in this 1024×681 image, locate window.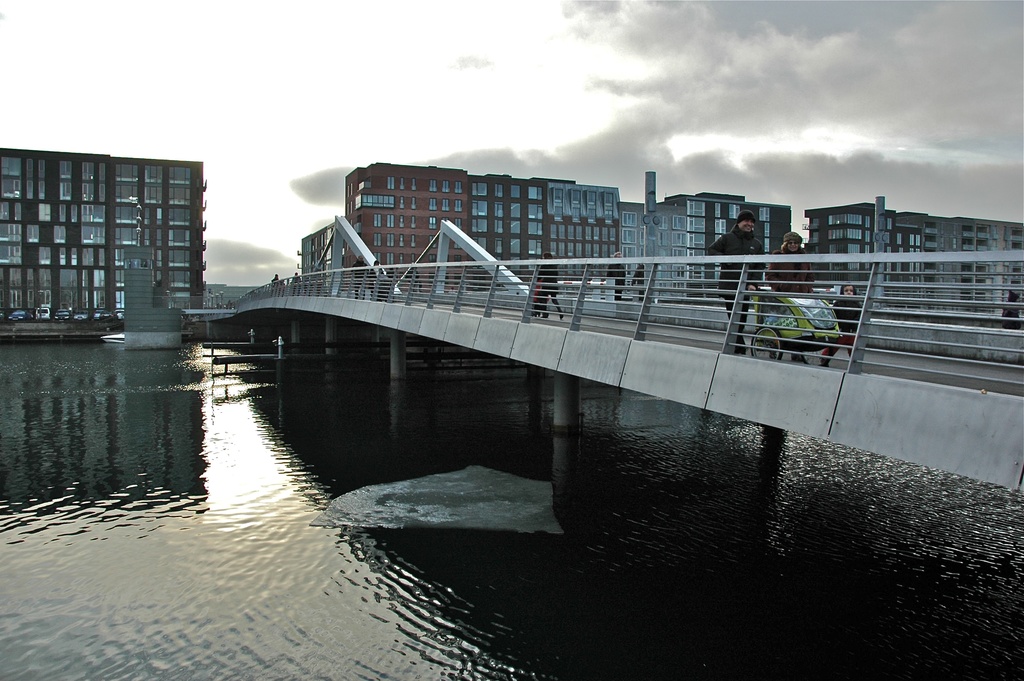
Bounding box: x1=1011 y1=230 x2=1023 y2=239.
